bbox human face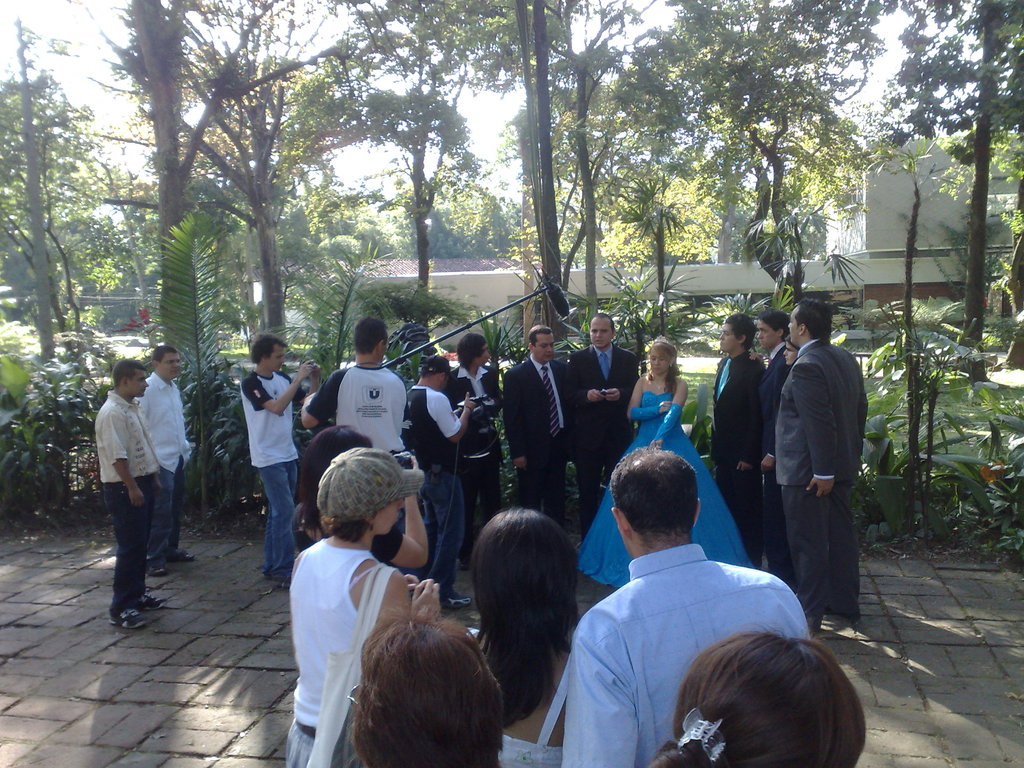
region(534, 335, 554, 363)
